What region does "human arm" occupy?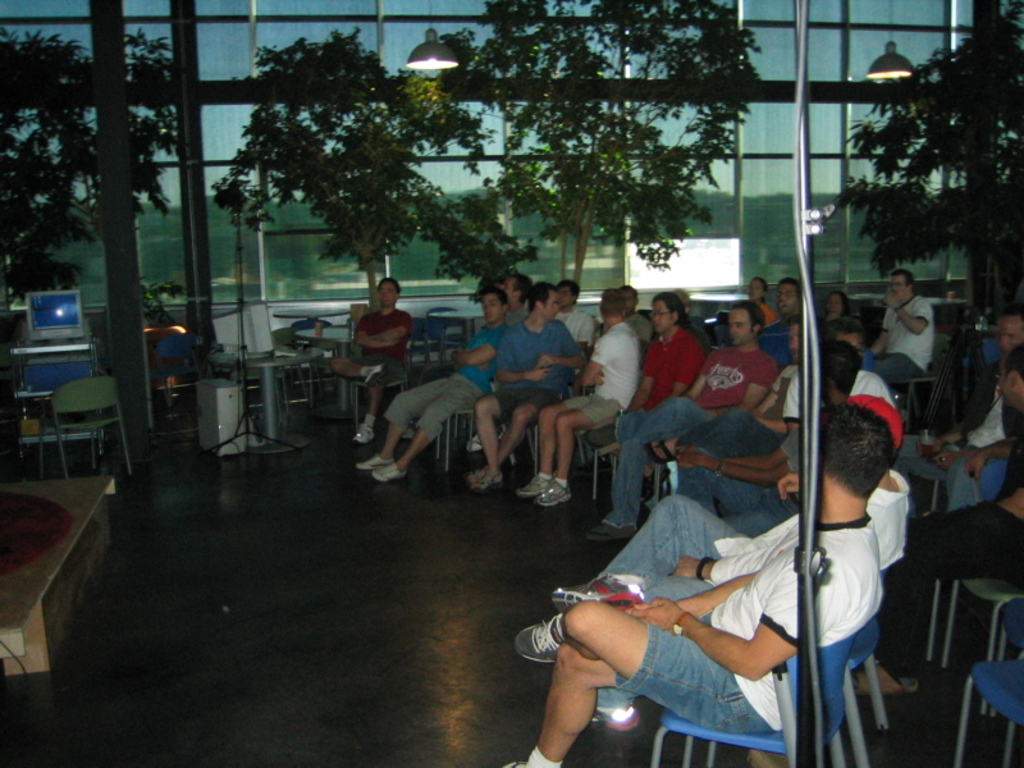
{"x1": 572, "y1": 369, "x2": 604, "y2": 388}.
